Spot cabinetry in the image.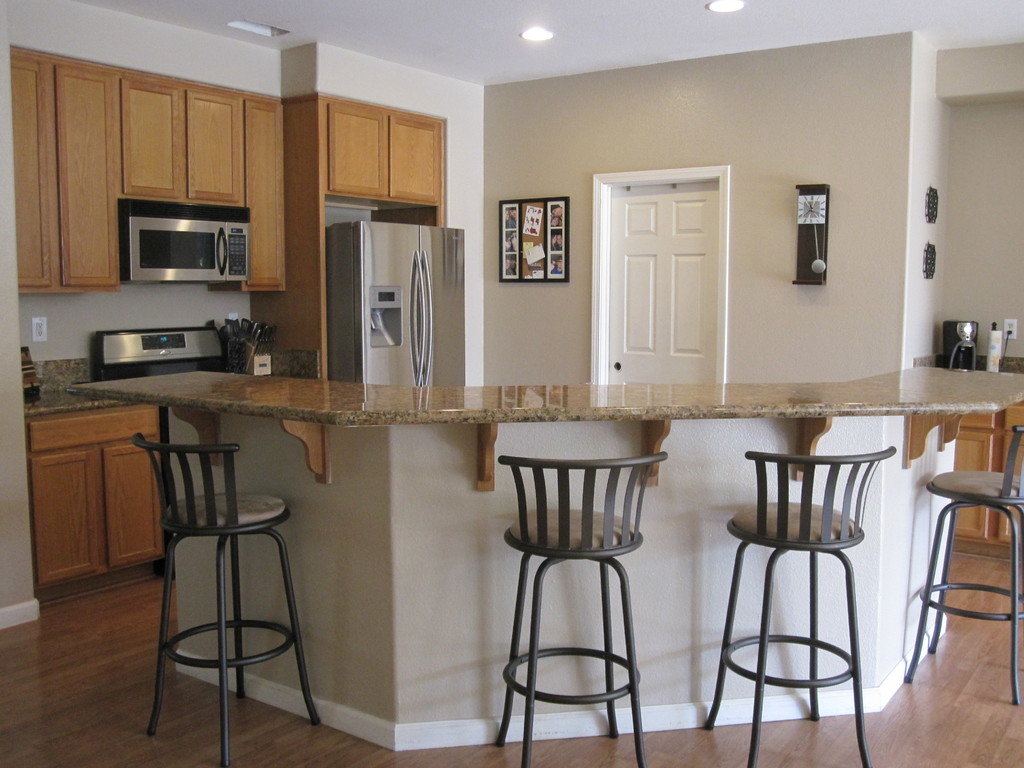
cabinetry found at box(952, 409, 991, 538).
